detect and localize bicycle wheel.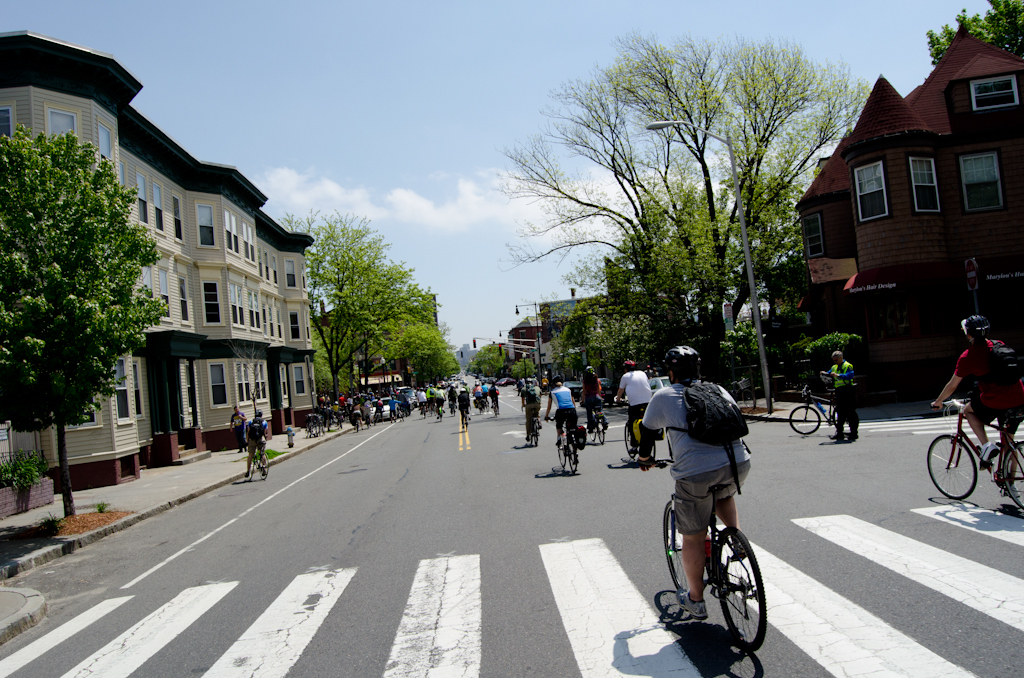
Localized at x1=255, y1=455, x2=271, y2=483.
